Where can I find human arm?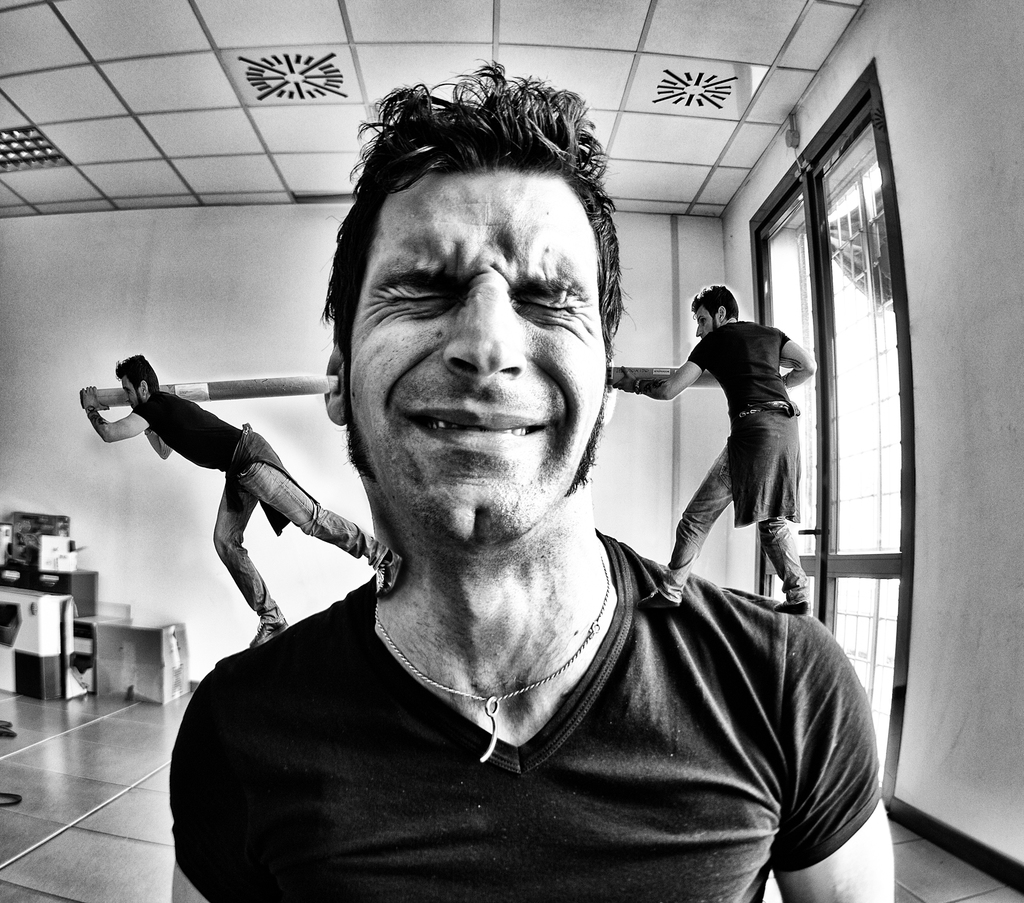
You can find it at select_region(170, 671, 250, 902).
